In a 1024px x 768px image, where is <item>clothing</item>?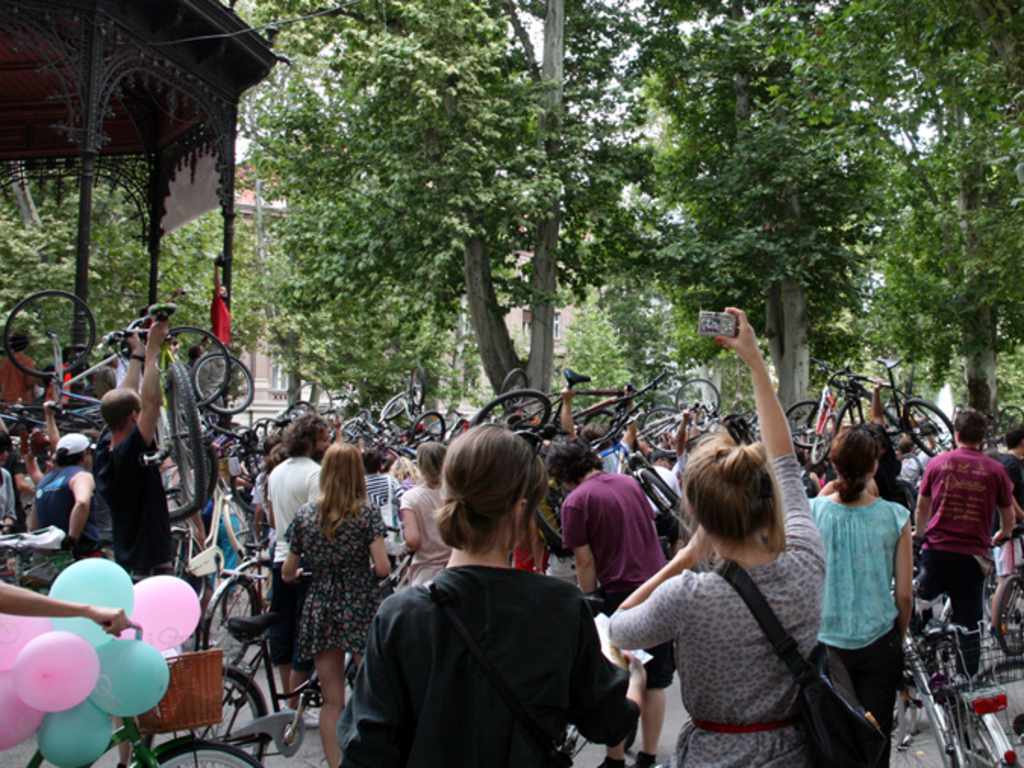
select_region(100, 412, 170, 585).
